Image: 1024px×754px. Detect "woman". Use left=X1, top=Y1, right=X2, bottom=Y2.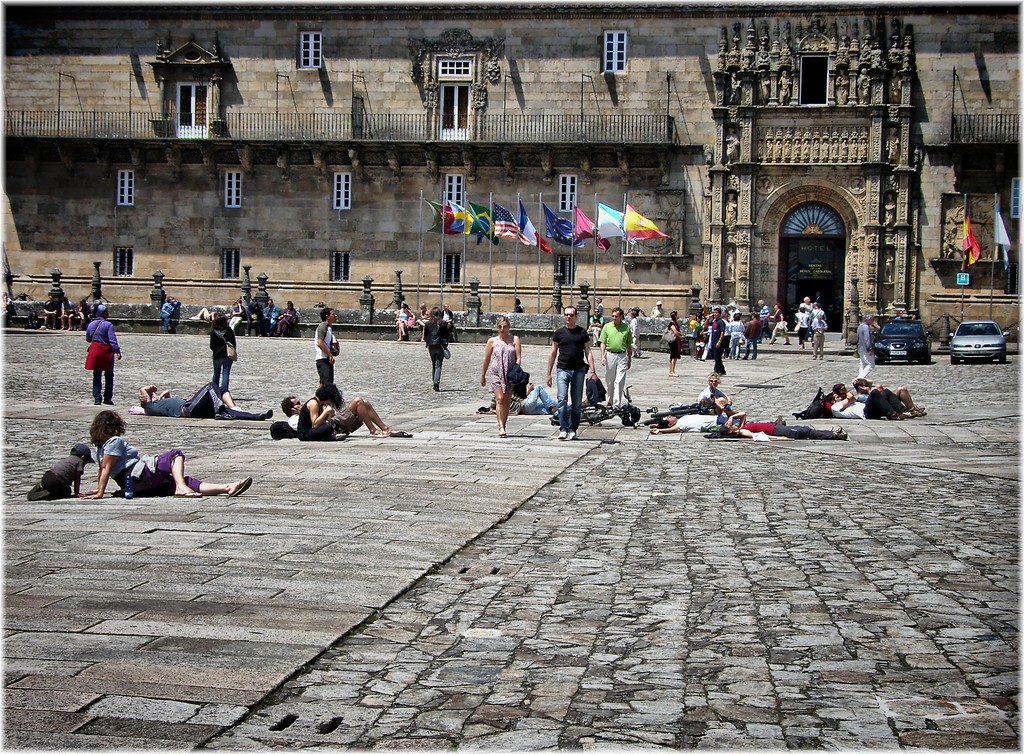
left=77, top=409, right=253, bottom=497.
